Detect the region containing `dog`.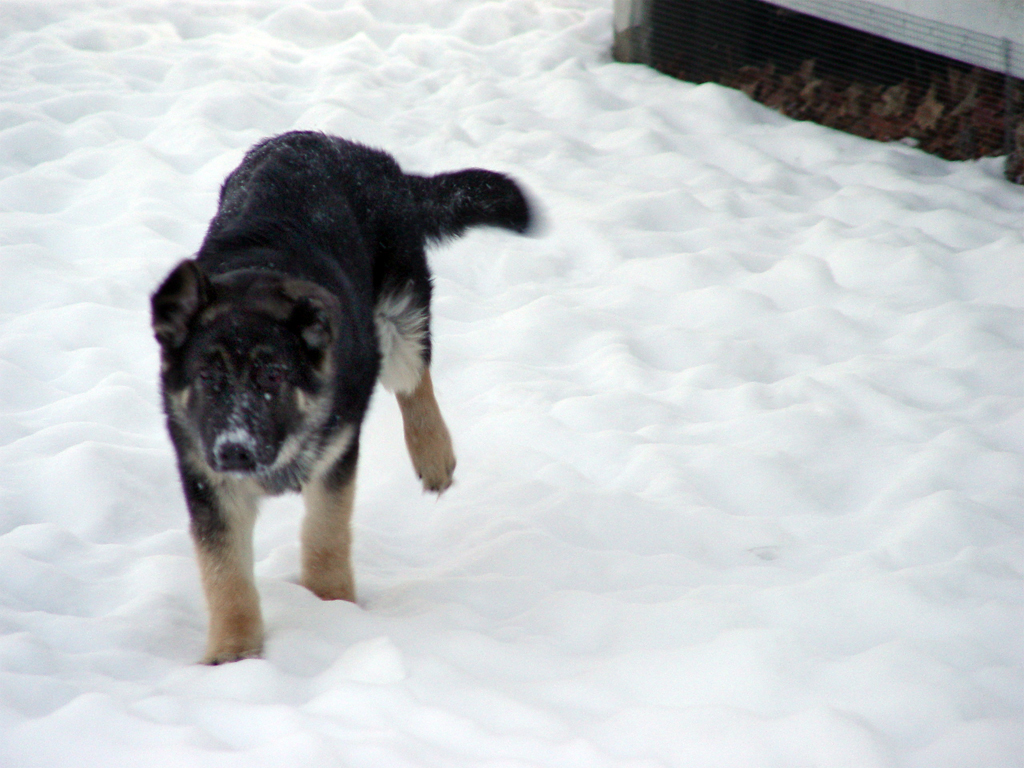
locate(149, 124, 536, 664).
